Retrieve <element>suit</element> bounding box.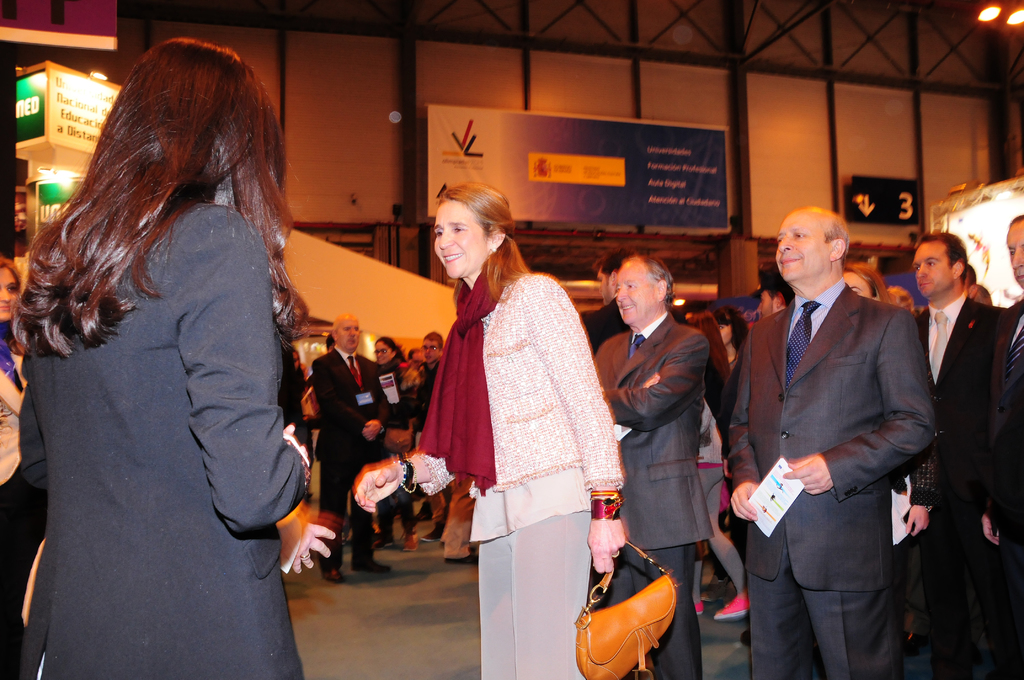
Bounding box: (987, 298, 1023, 672).
